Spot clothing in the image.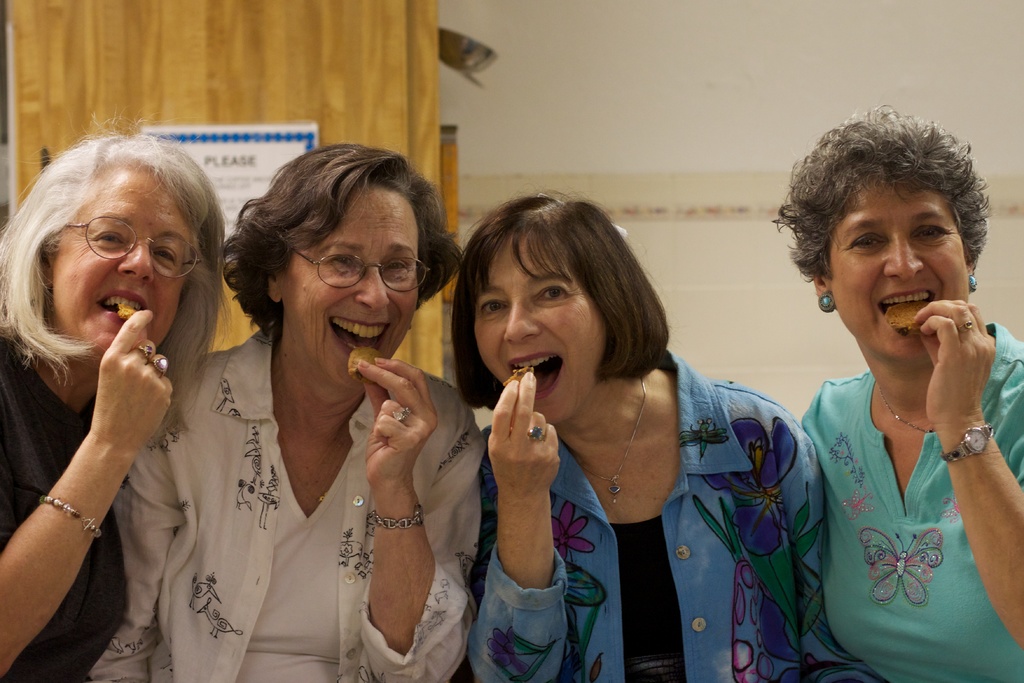
clothing found at (461, 341, 850, 682).
